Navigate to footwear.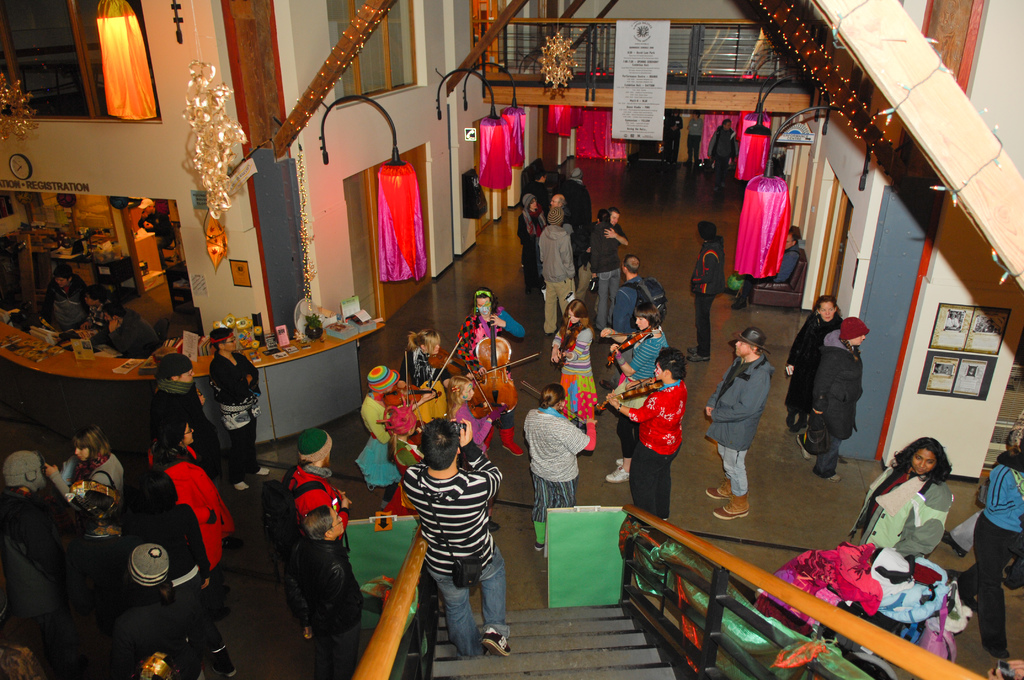
Navigation target: pyautogui.locateOnScreen(234, 479, 252, 490).
